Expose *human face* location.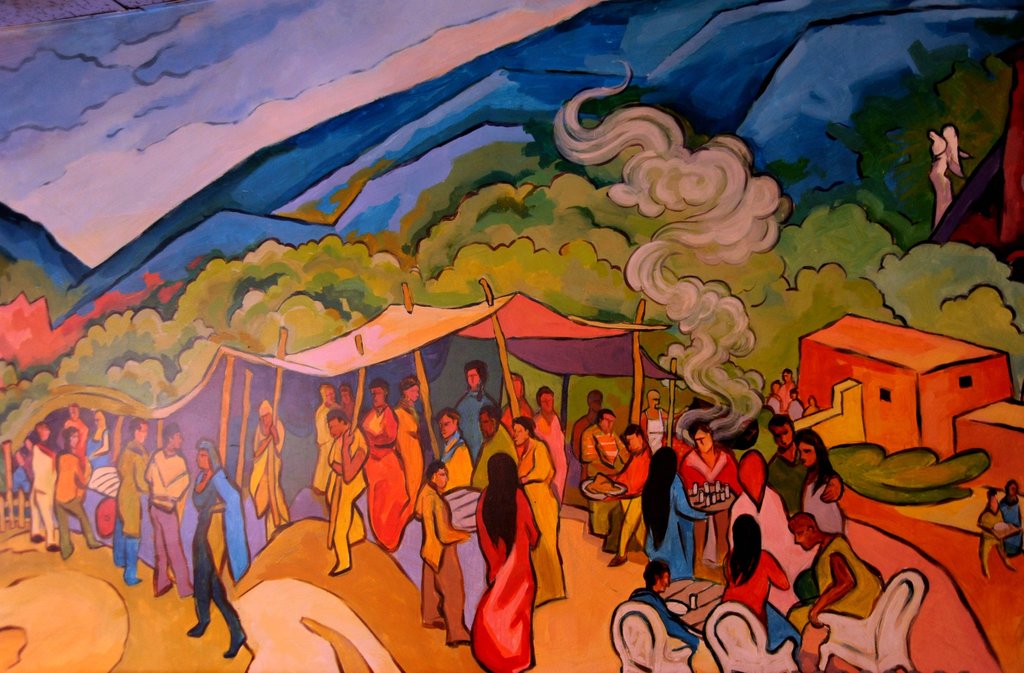
Exposed at (x1=479, y1=414, x2=495, y2=437).
